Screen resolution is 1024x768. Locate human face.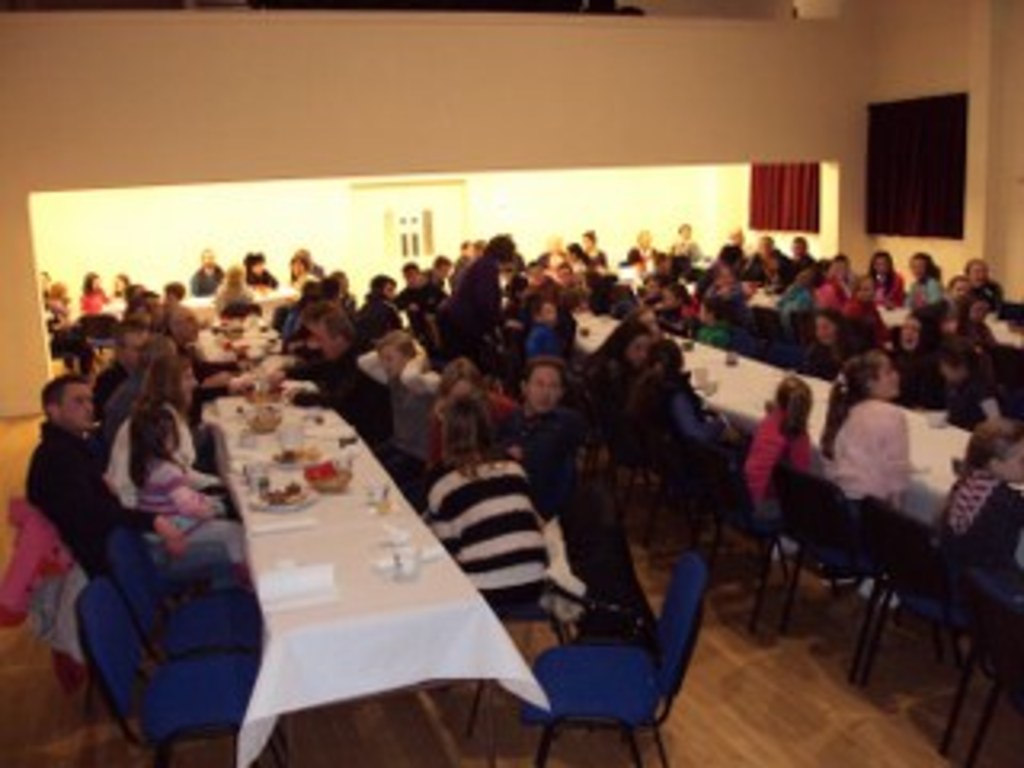
(left=1005, top=442, right=1021, bottom=483).
